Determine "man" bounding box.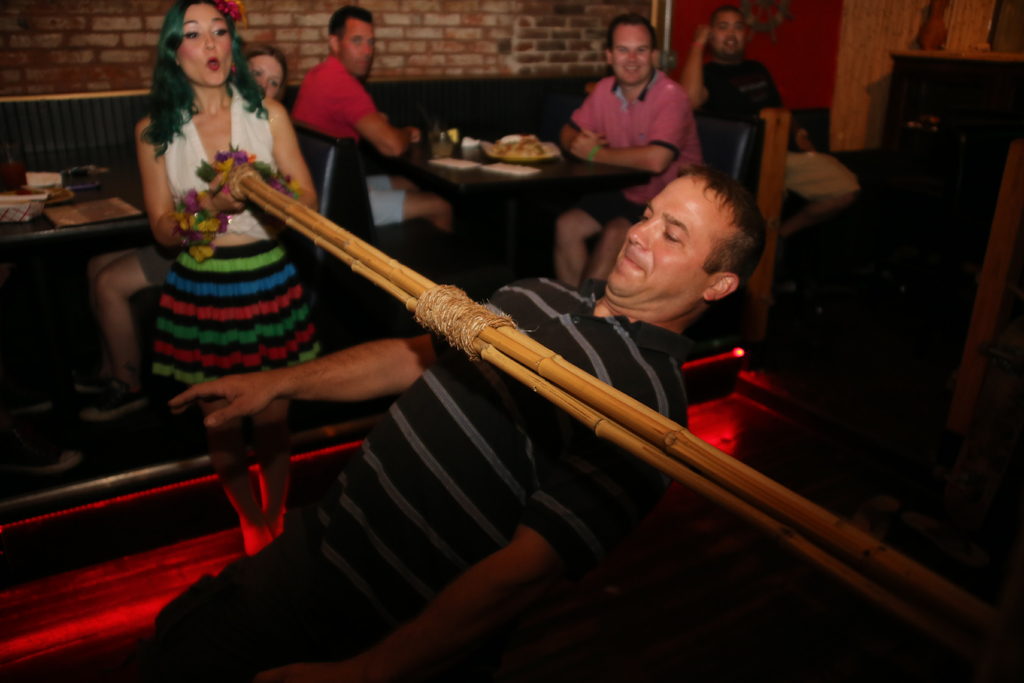
Determined: x1=152 y1=171 x2=764 y2=678.
